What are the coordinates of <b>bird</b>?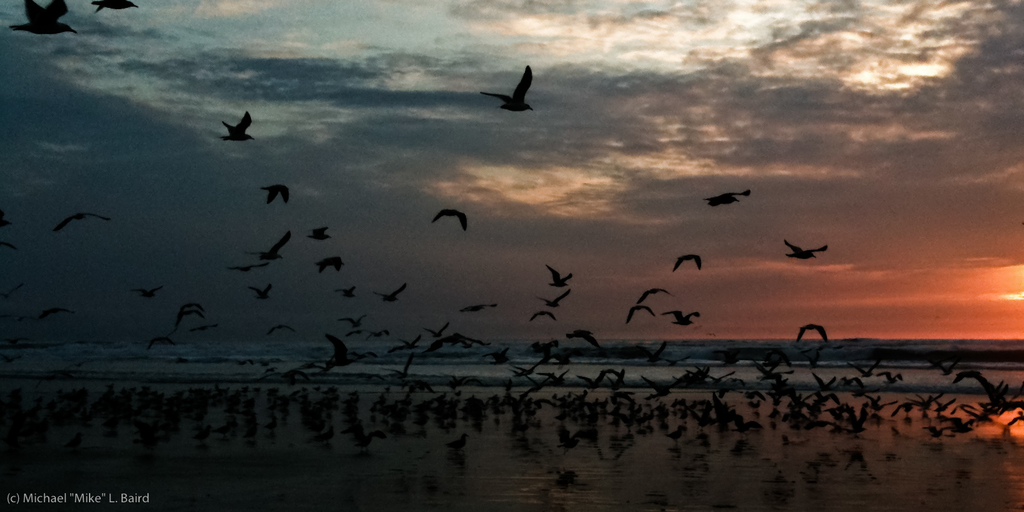
Rect(236, 225, 288, 261).
